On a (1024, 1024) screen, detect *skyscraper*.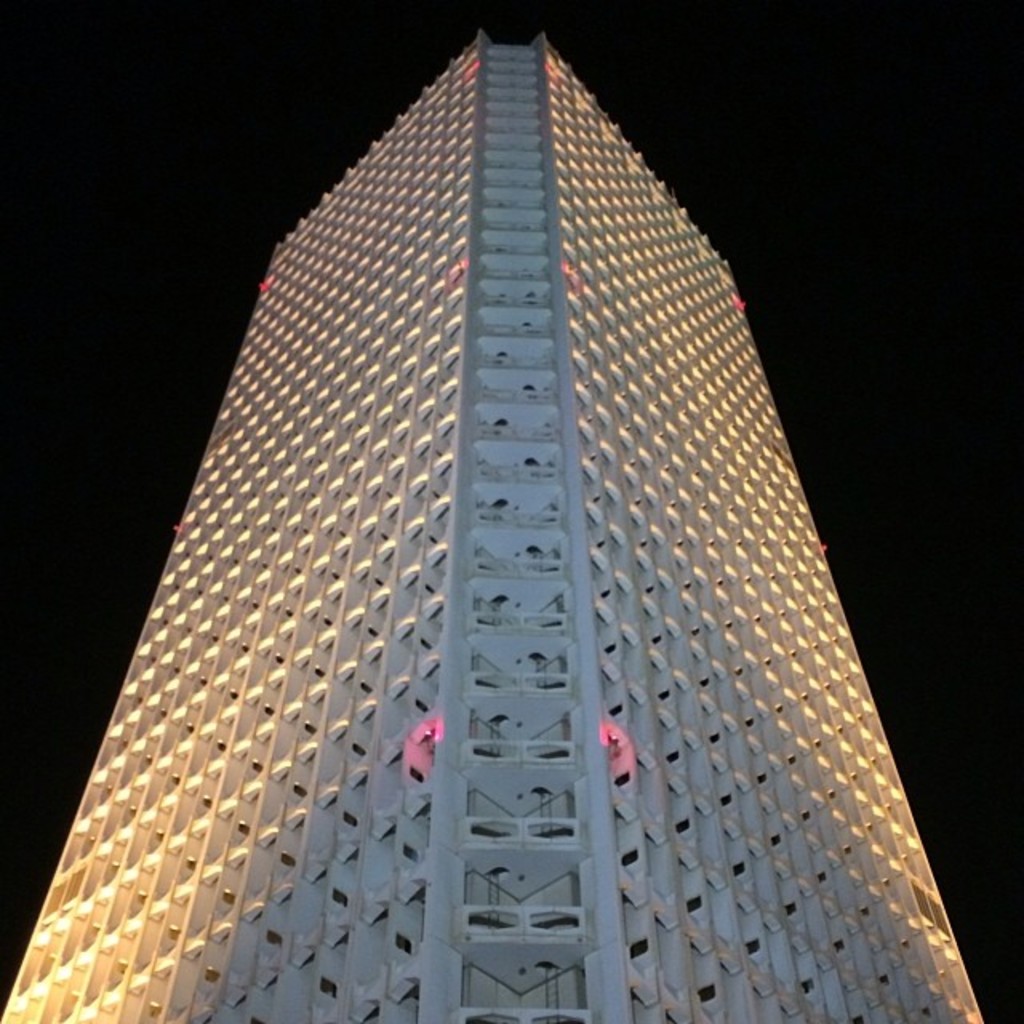
left=3, top=38, right=976, bottom=1022.
